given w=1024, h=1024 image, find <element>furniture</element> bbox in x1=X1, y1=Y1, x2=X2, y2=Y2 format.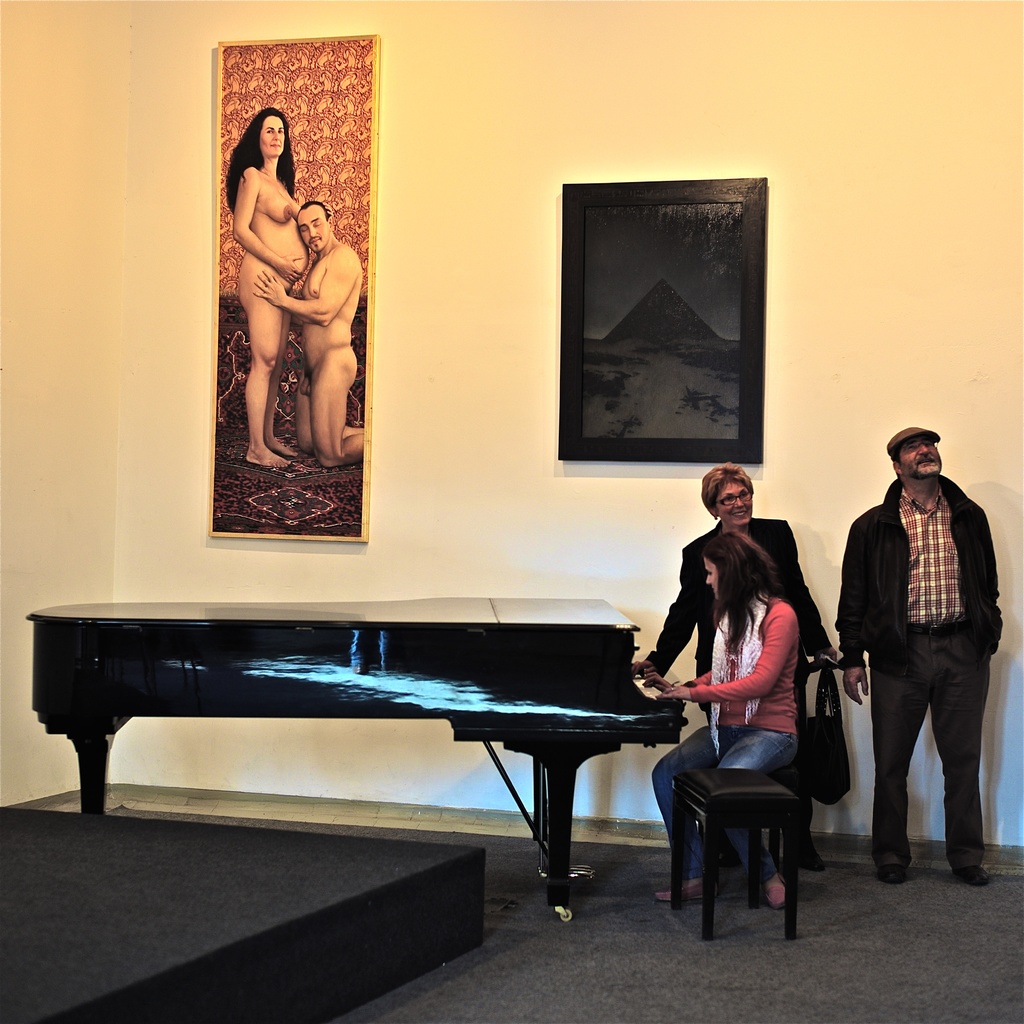
x1=664, y1=758, x2=804, y2=939.
